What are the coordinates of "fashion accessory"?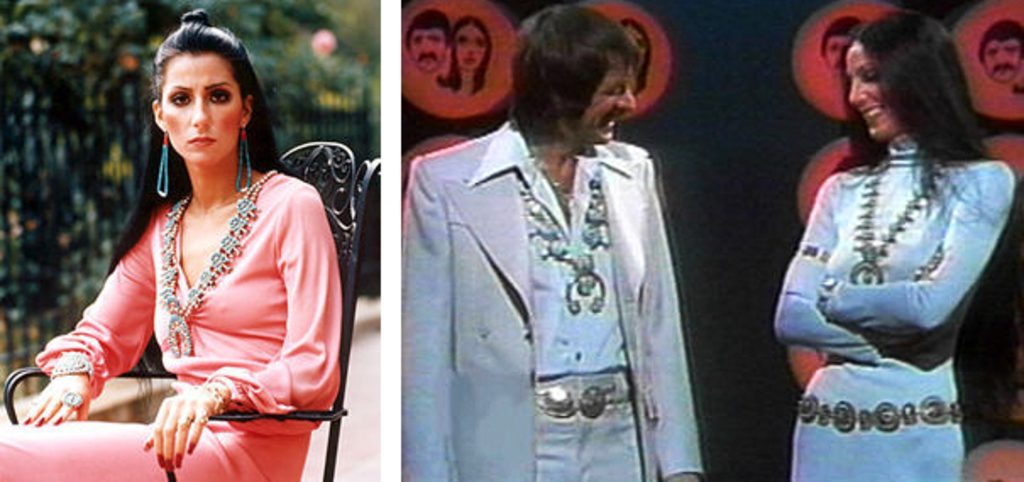
[797, 396, 968, 440].
